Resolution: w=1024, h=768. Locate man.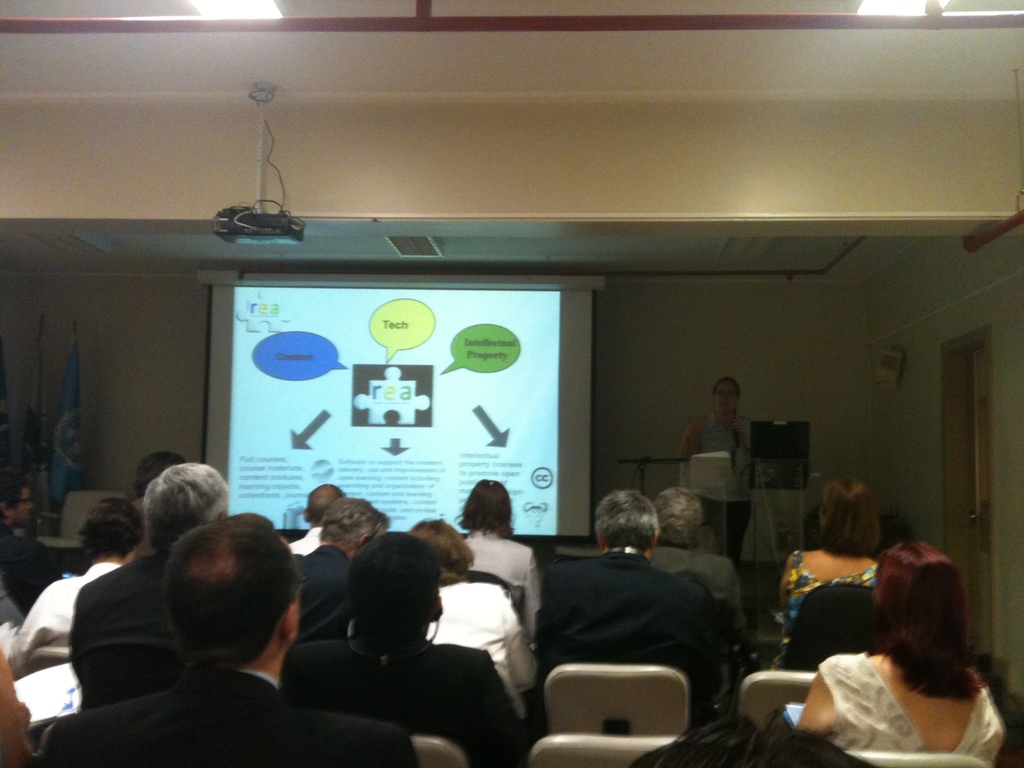
rect(538, 490, 732, 728).
